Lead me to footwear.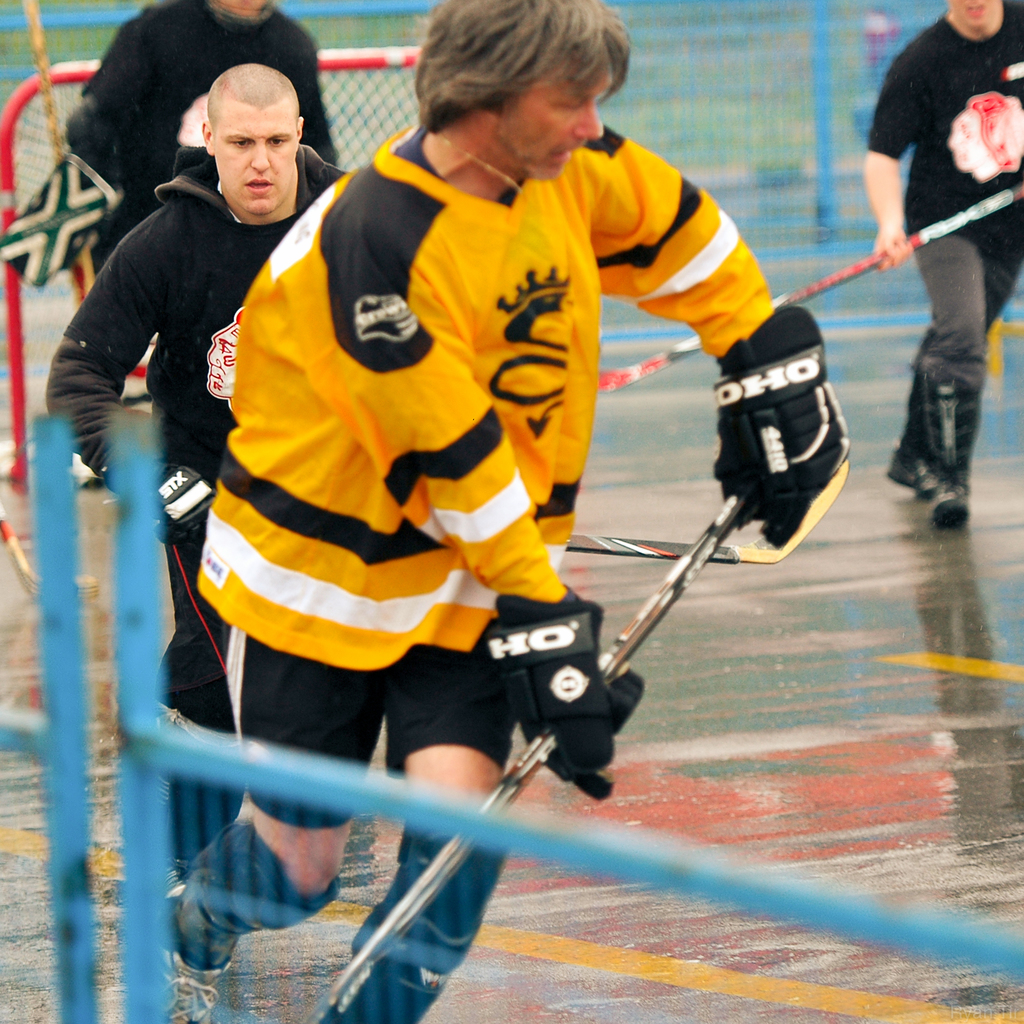
Lead to crop(927, 470, 970, 528).
